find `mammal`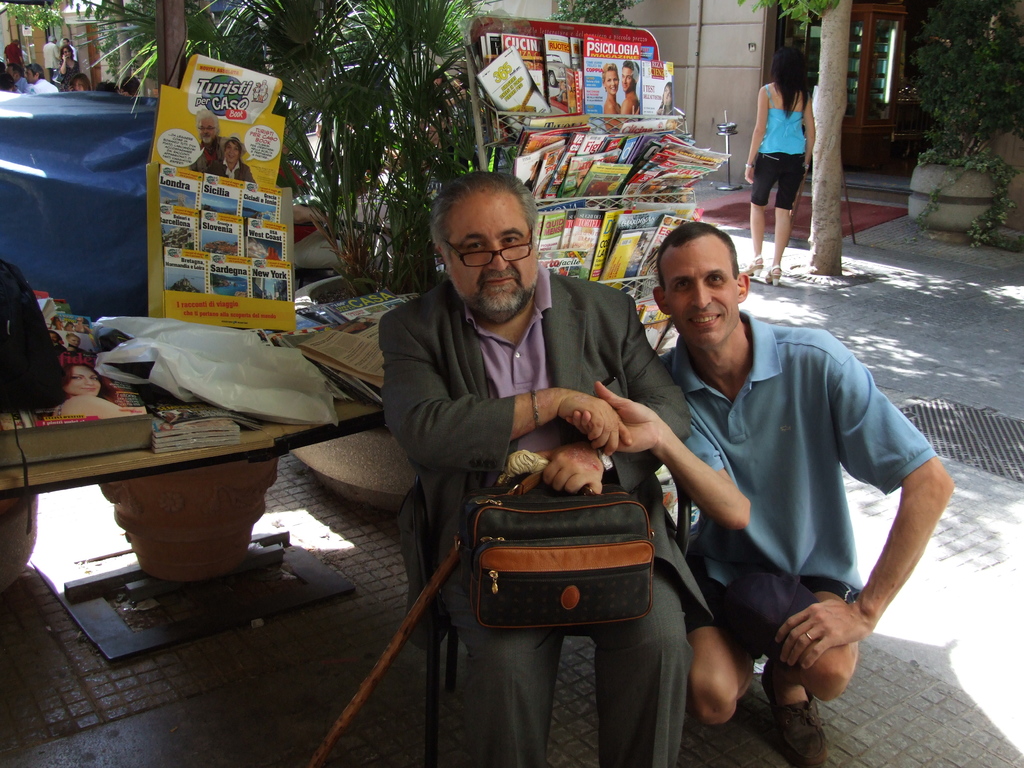
[left=68, top=73, right=91, bottom=92]
